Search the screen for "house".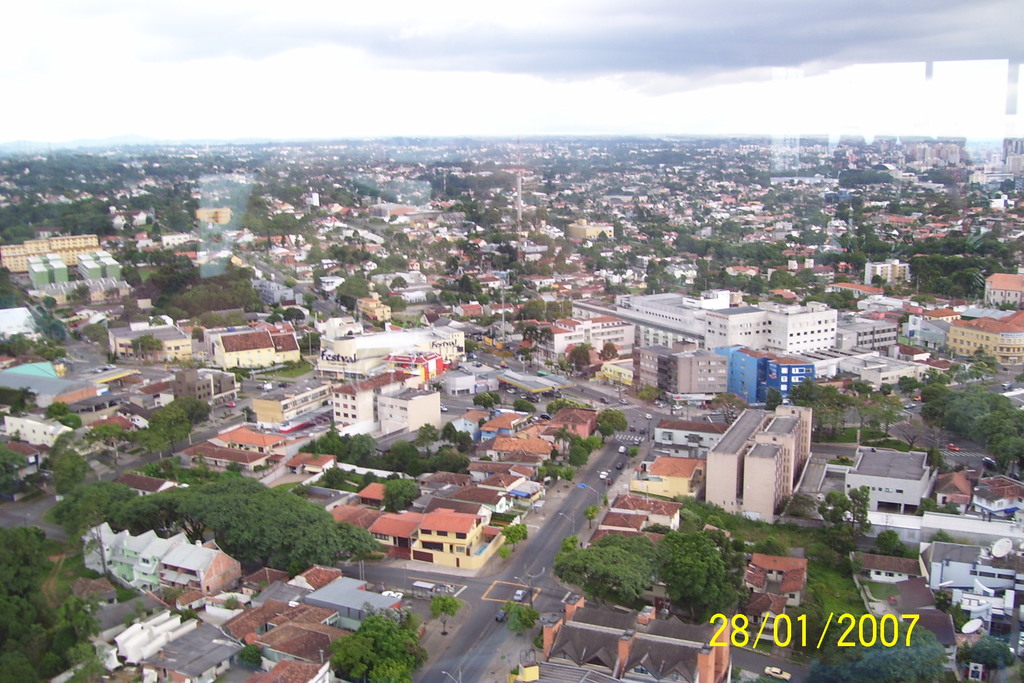
Found at box=[369, 267, 441, 291].
